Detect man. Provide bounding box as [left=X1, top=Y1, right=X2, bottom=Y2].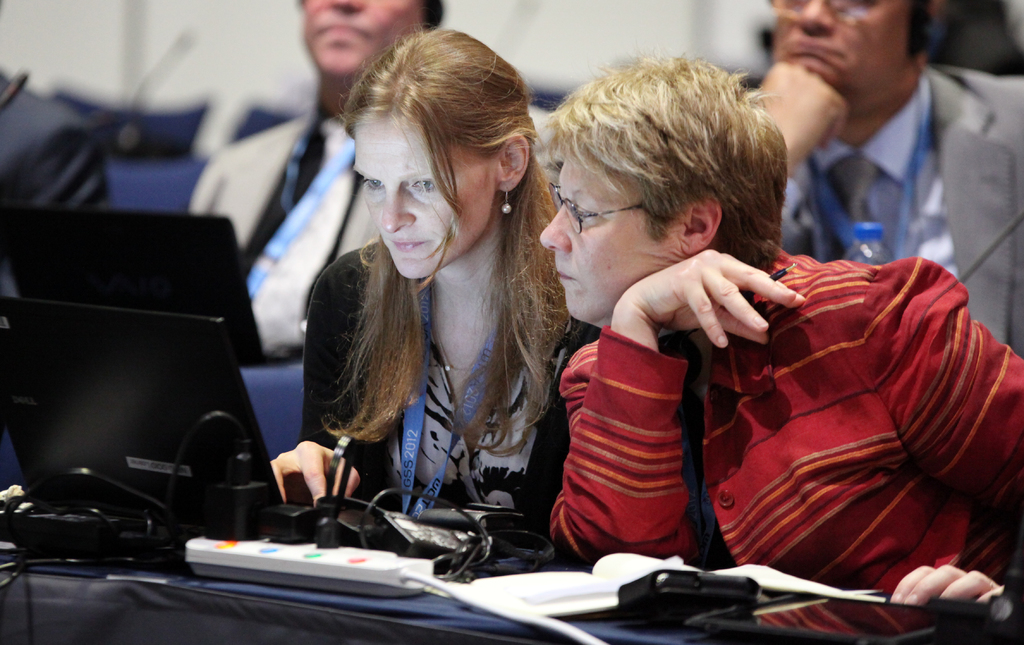
[left=189, top=0, right=564, bottom=369].
